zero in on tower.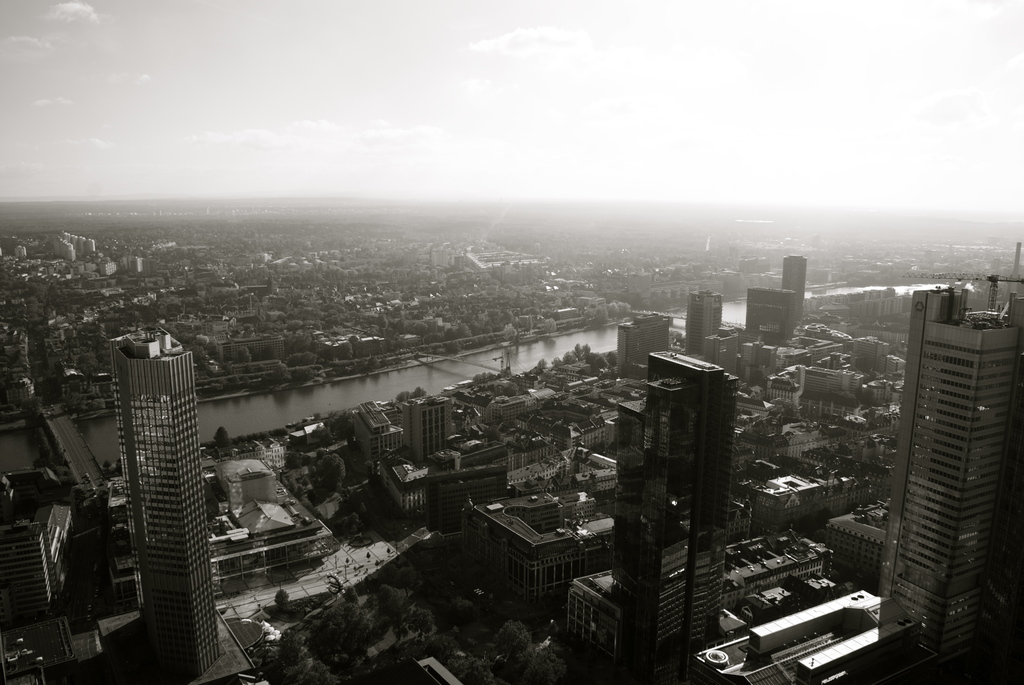
Zeroed in: <bbox>611, 343, 728, 682</bbox>.
